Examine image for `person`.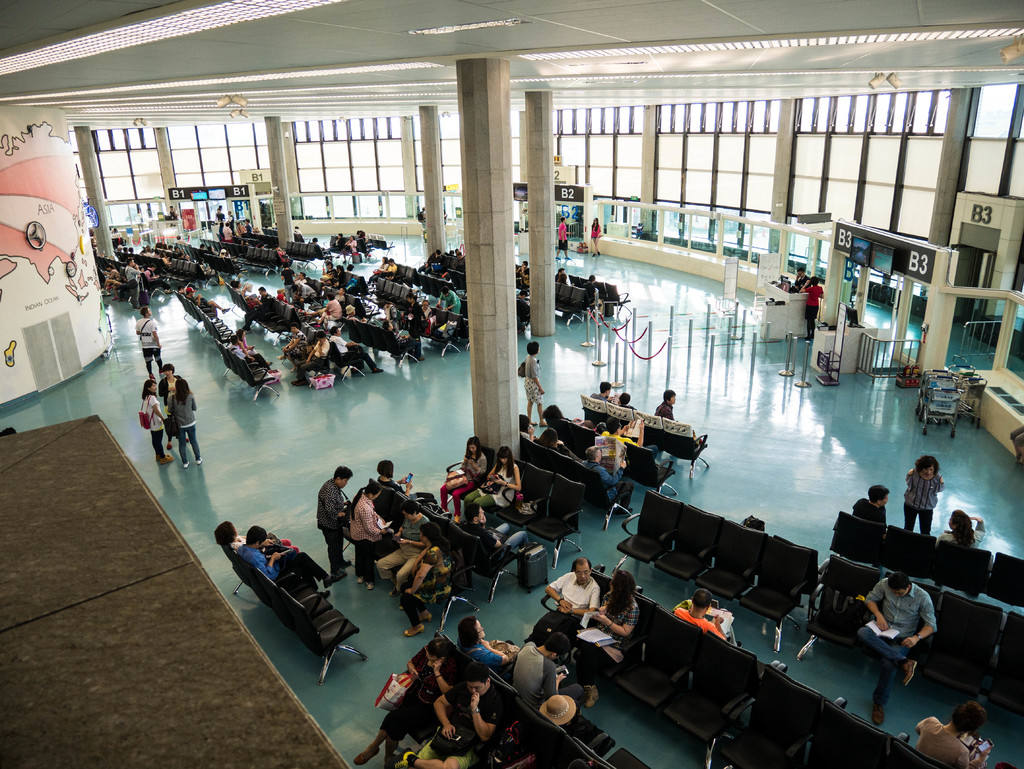
Examination result: 374 460 445 509.
